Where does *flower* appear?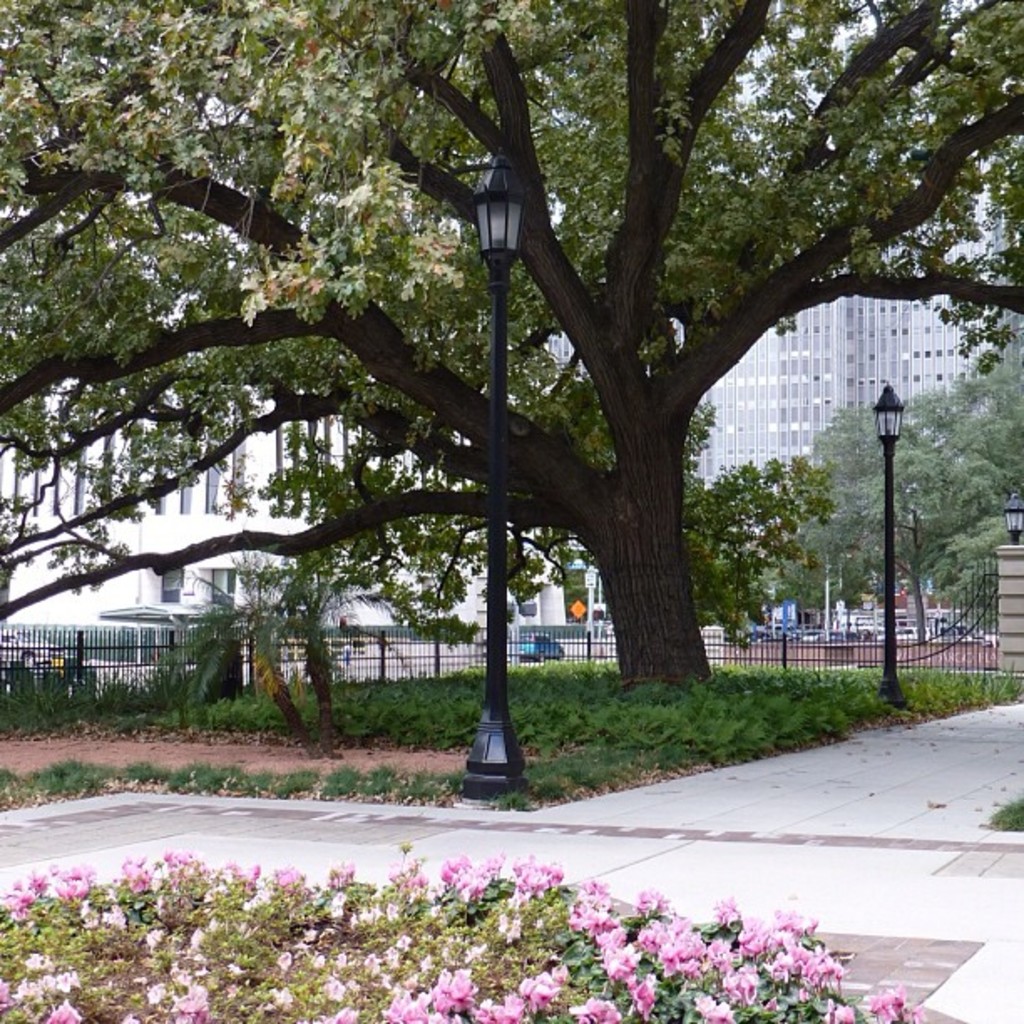
Appears at box(577, 994, 622, 1022).
